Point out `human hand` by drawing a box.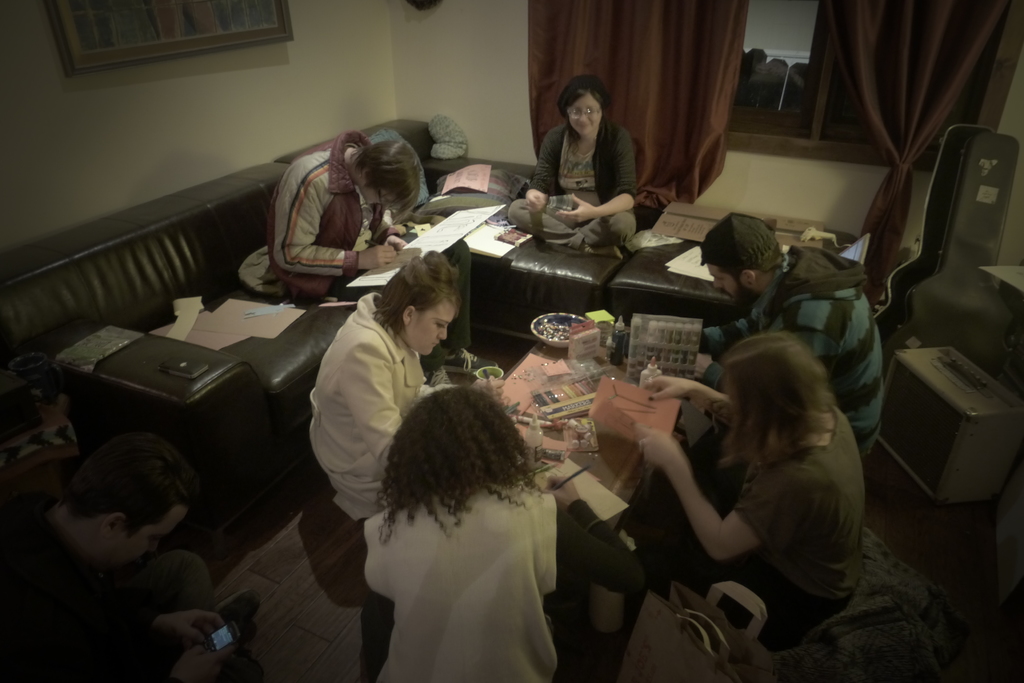
(x1=634, y1=422, x2=682, y2=469).
